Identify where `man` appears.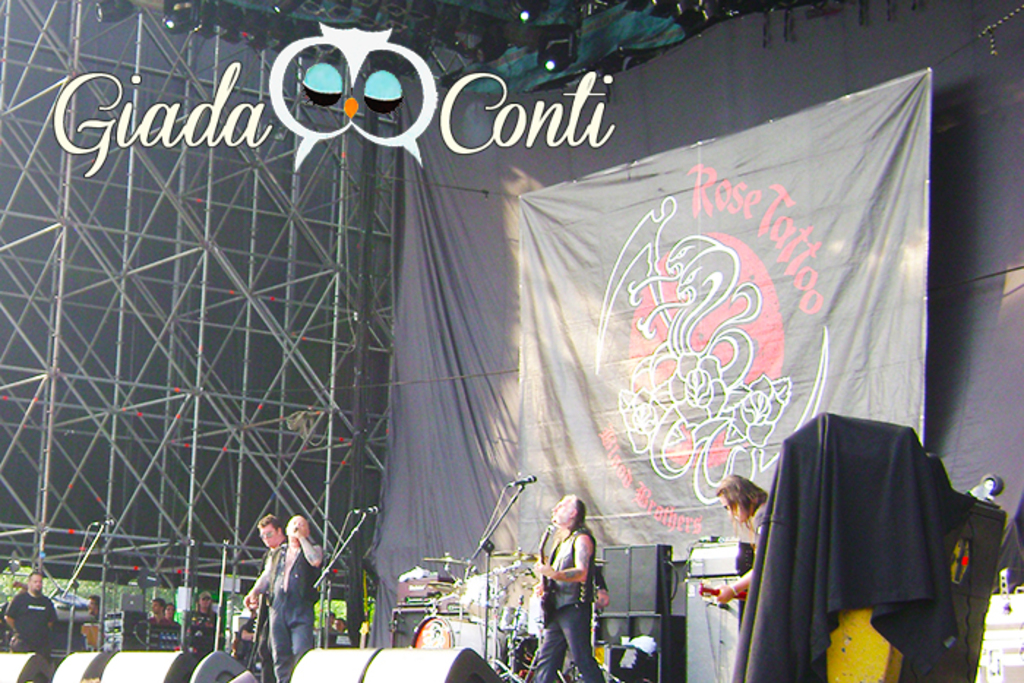
Appears at [x1=530, y1=507, x2=611, y2=680].
